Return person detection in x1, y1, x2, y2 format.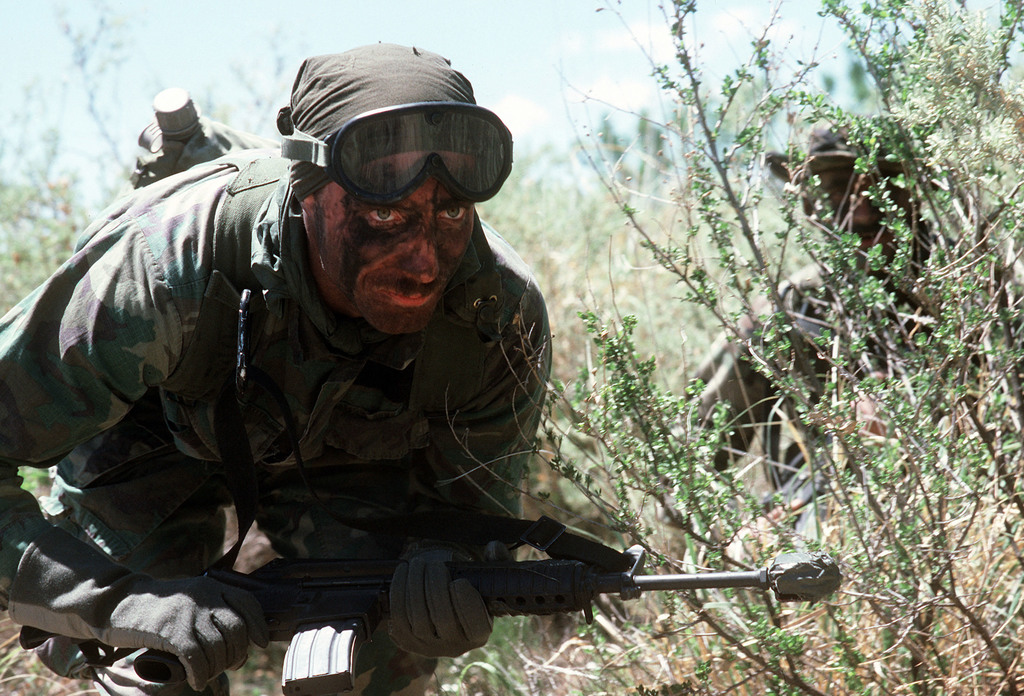
88, 59, 618, 695.
